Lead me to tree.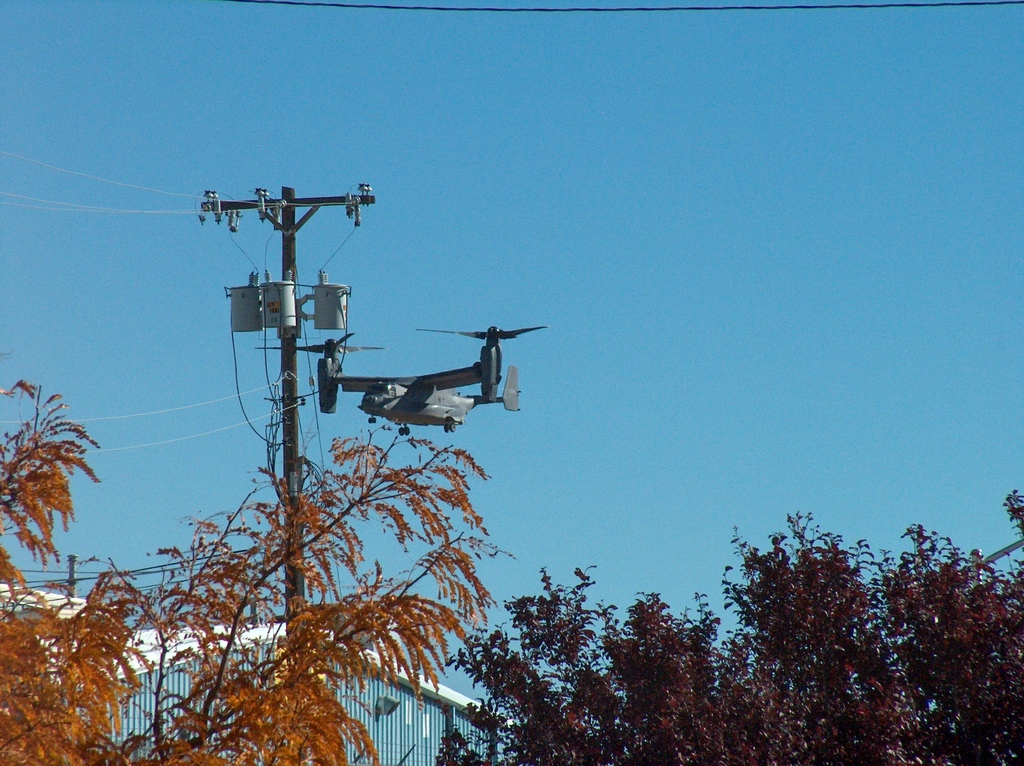
Lead to x1=1, y1=387, x2=508, y2=765.
